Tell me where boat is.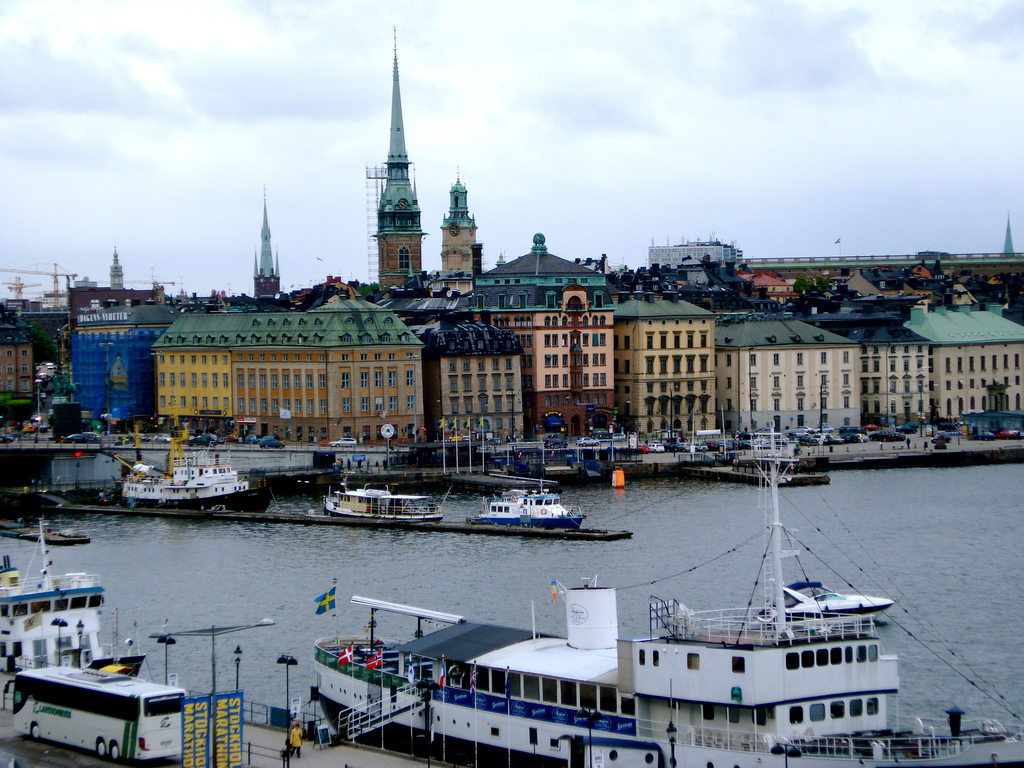
boat is at (308, 421, 1023, 767).
